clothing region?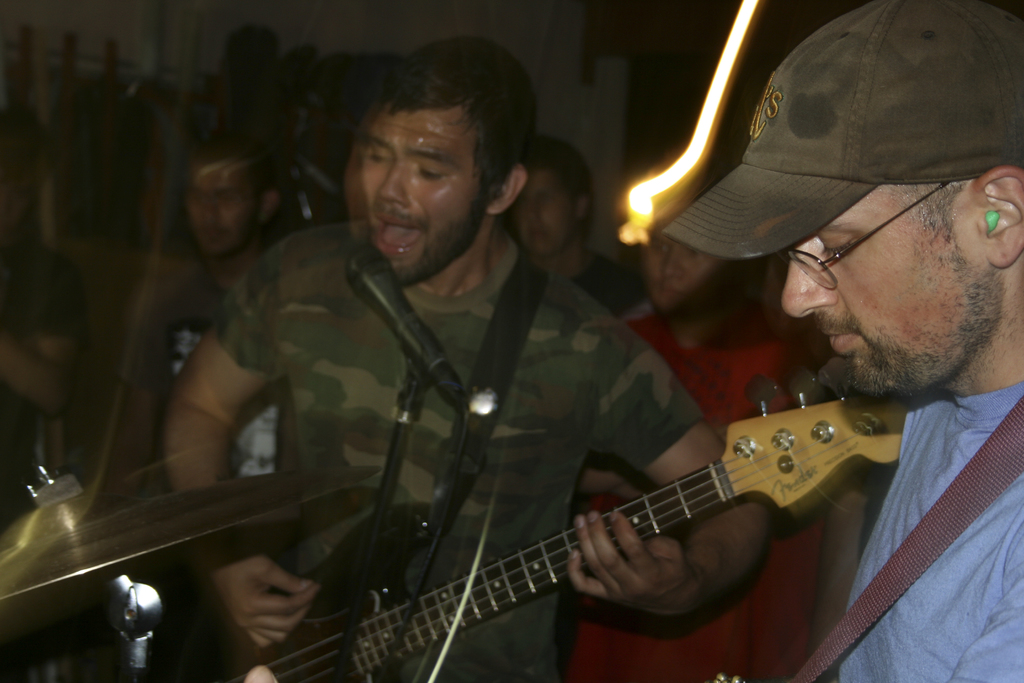
{"left": 215, "top": 211, "right": 706, "bottom": 682}
